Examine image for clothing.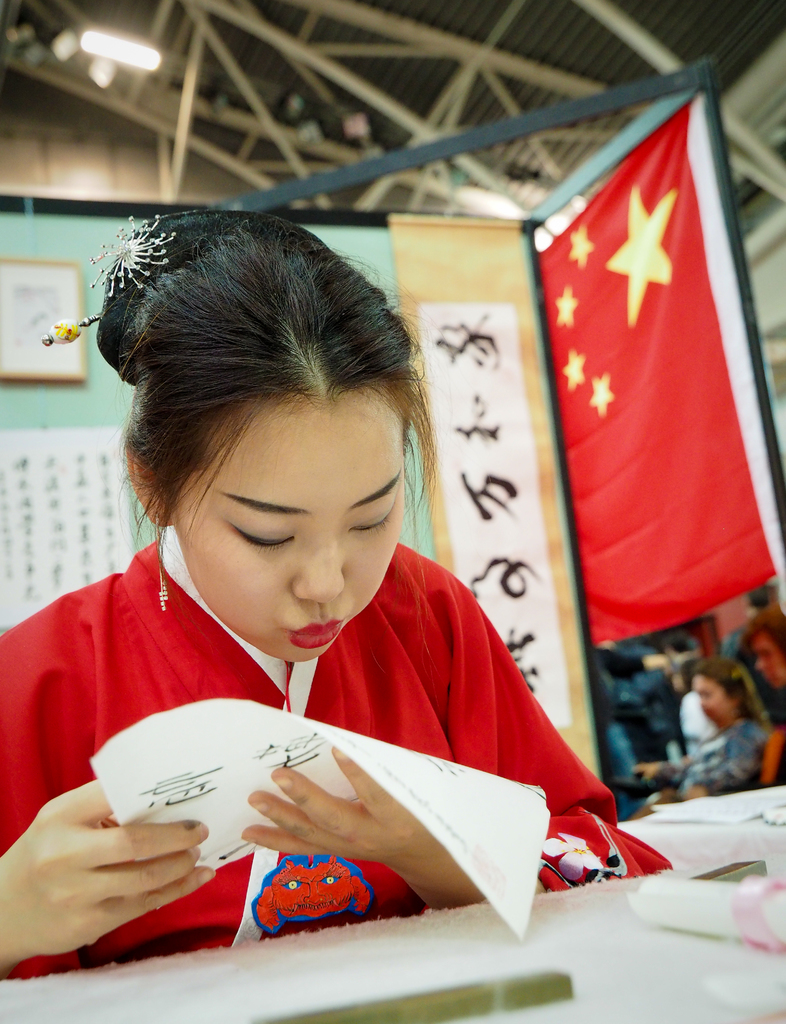
Examination result: {"x1": 653, "y1": 714, "x2": 774, "y2": 805}.
